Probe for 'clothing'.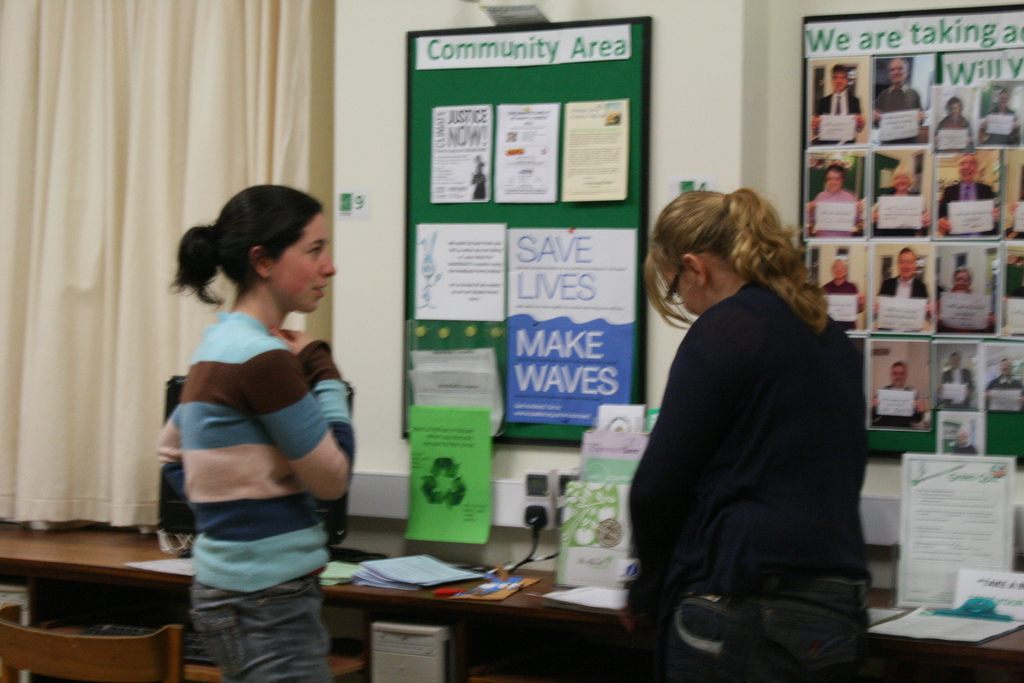
Probe result: bbox=[874, 83, 922, 146].
